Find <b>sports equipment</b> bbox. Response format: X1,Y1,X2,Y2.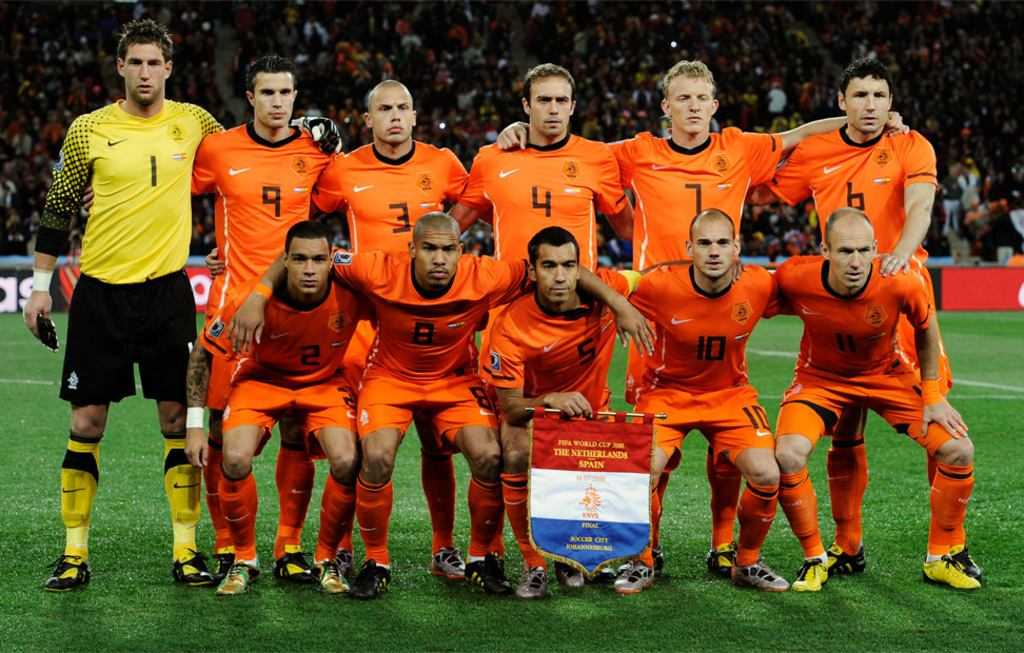
461,566,503,593.
